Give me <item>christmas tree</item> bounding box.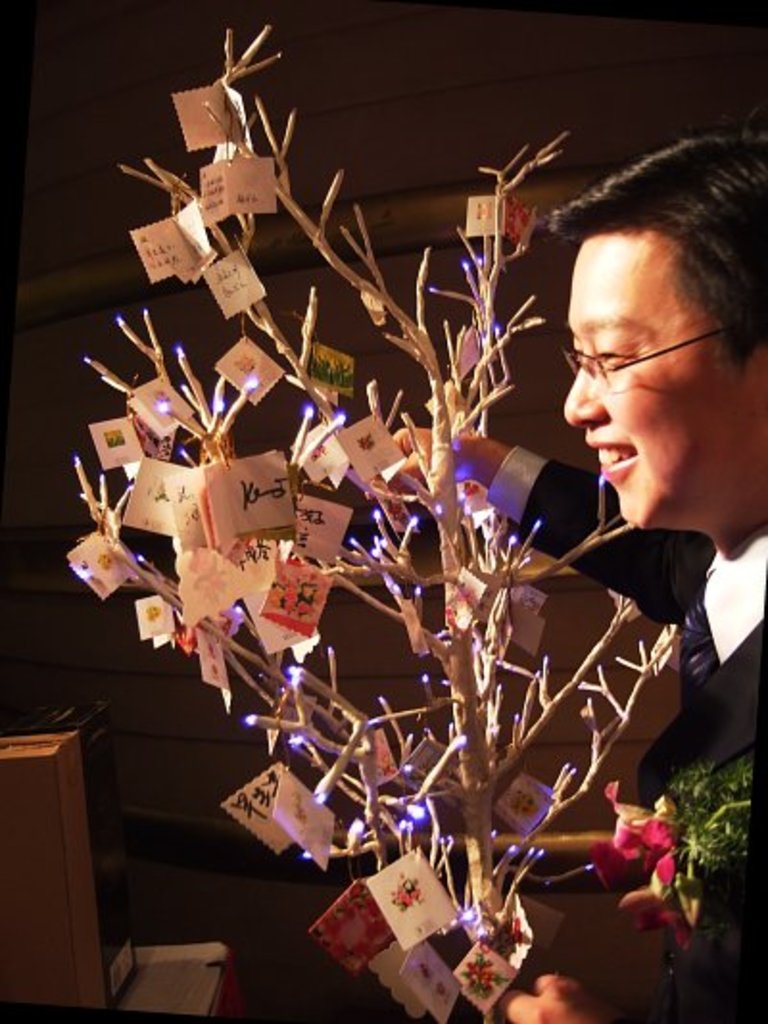
x1=61, y1=23, x2=682, y2=1022.
